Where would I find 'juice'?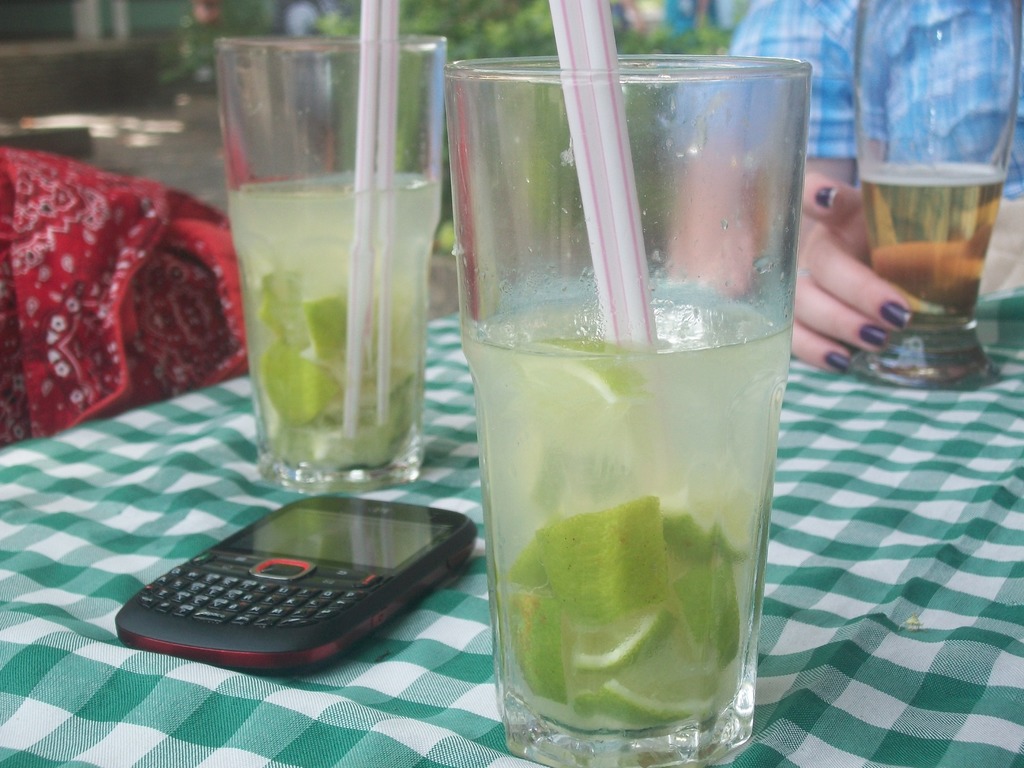
At [854, 159, 1004, 320].
